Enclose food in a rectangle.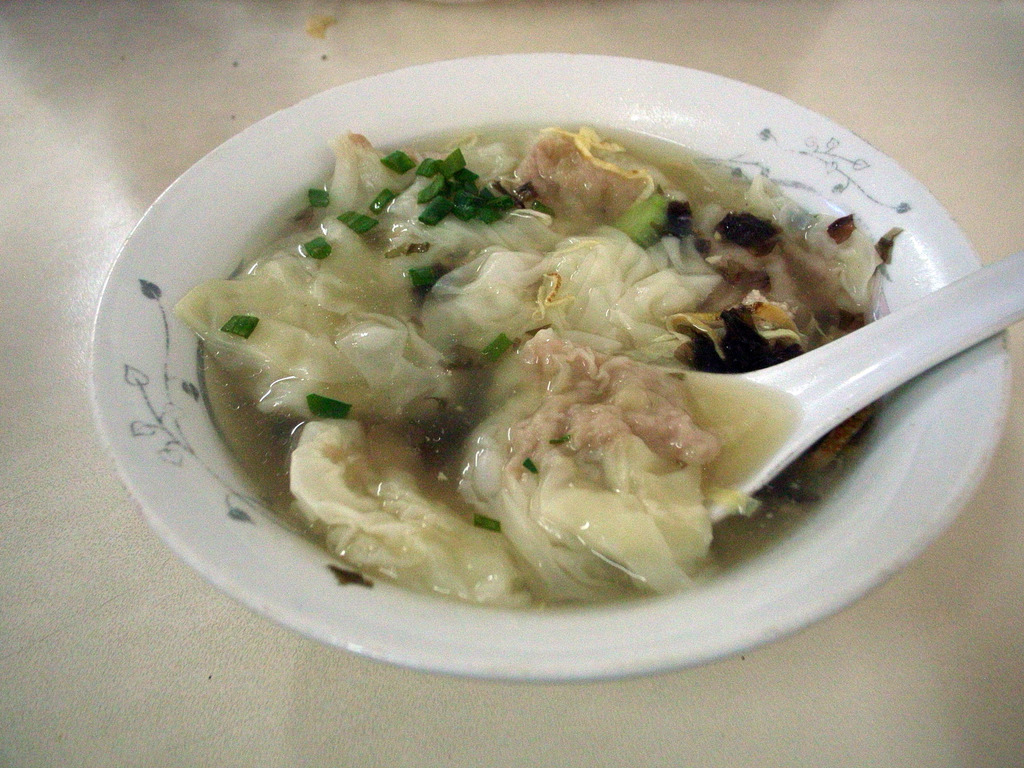
195:116:929:574.
